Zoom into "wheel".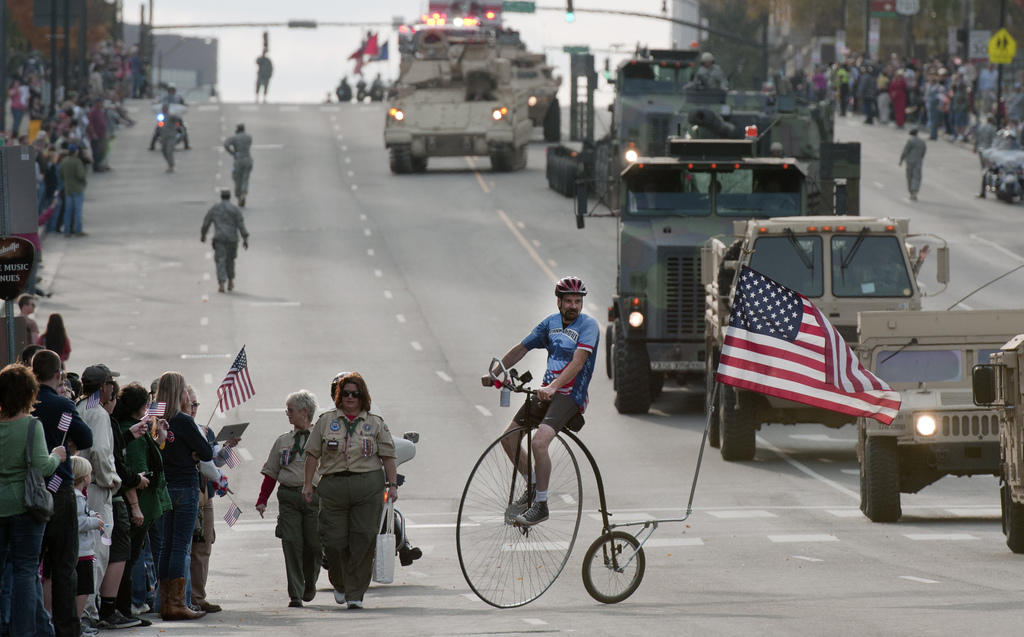
Zoom target: 454, 424, 582, 611.
